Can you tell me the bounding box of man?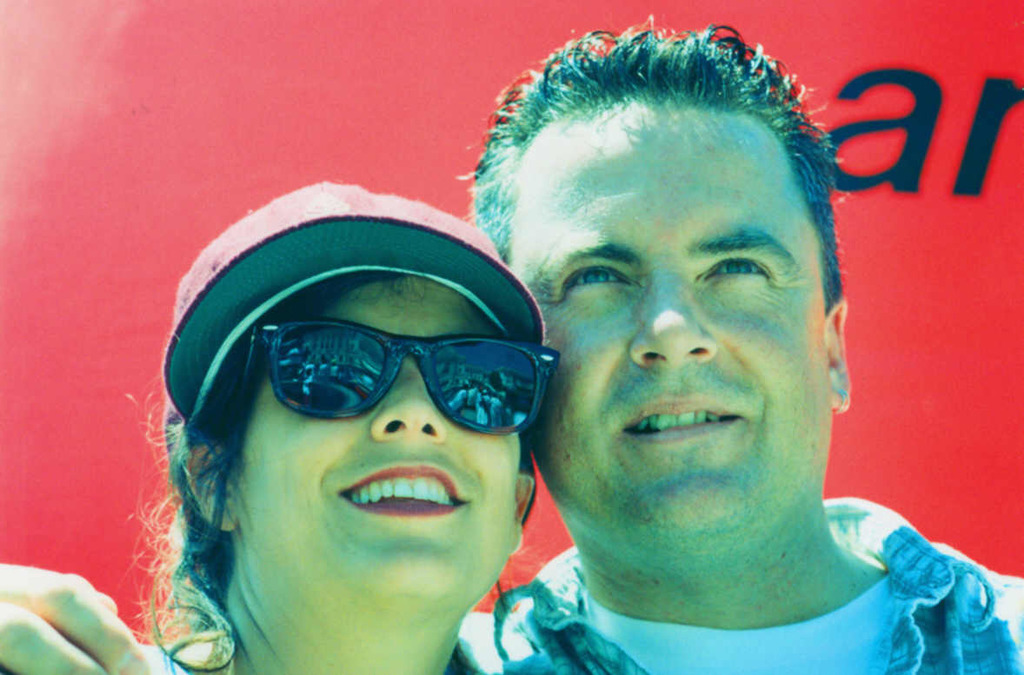
select_region(0, 13, 1023, 674).
